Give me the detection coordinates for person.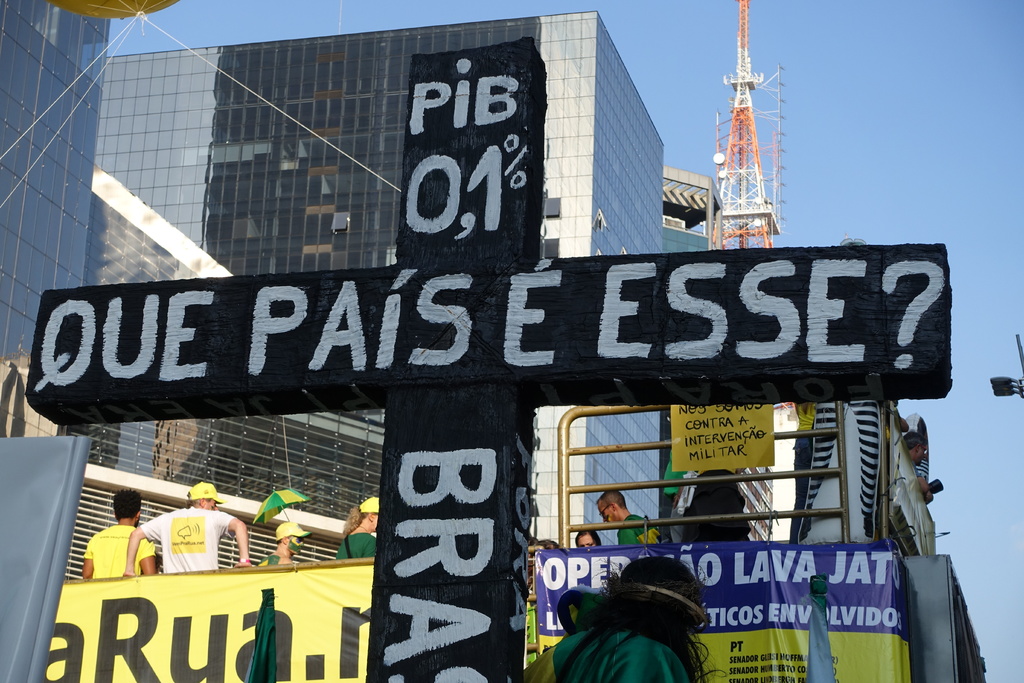
bbox=(901, 429, 938, 497).
